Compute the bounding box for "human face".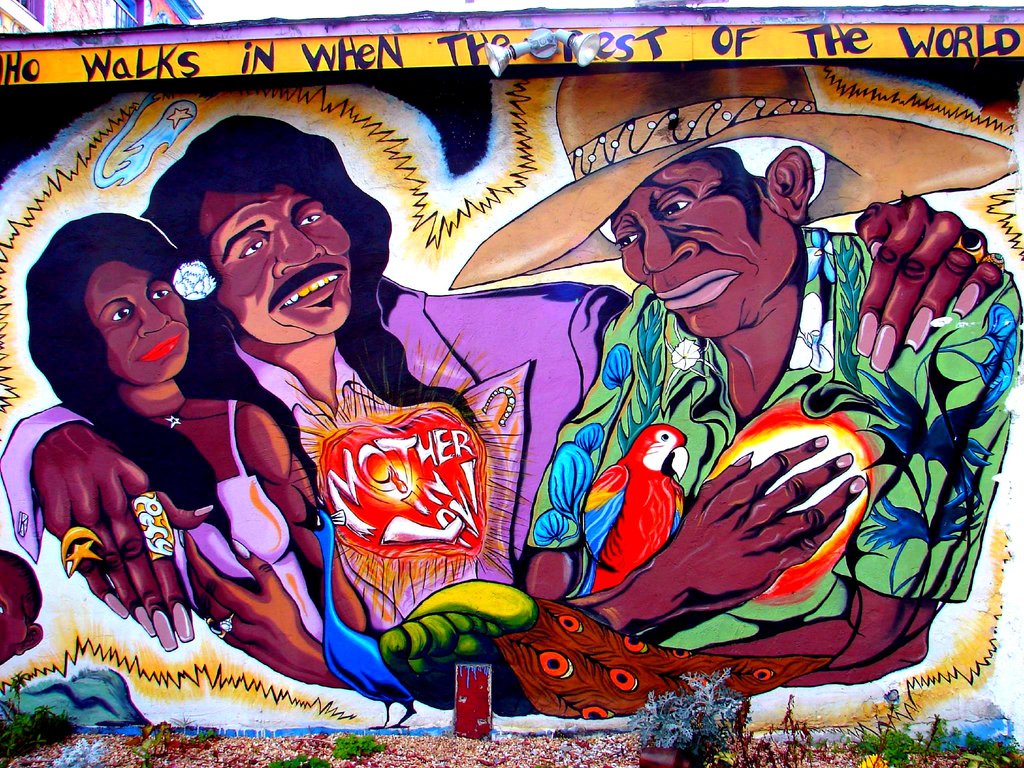
(83, 265, 193, 390).
